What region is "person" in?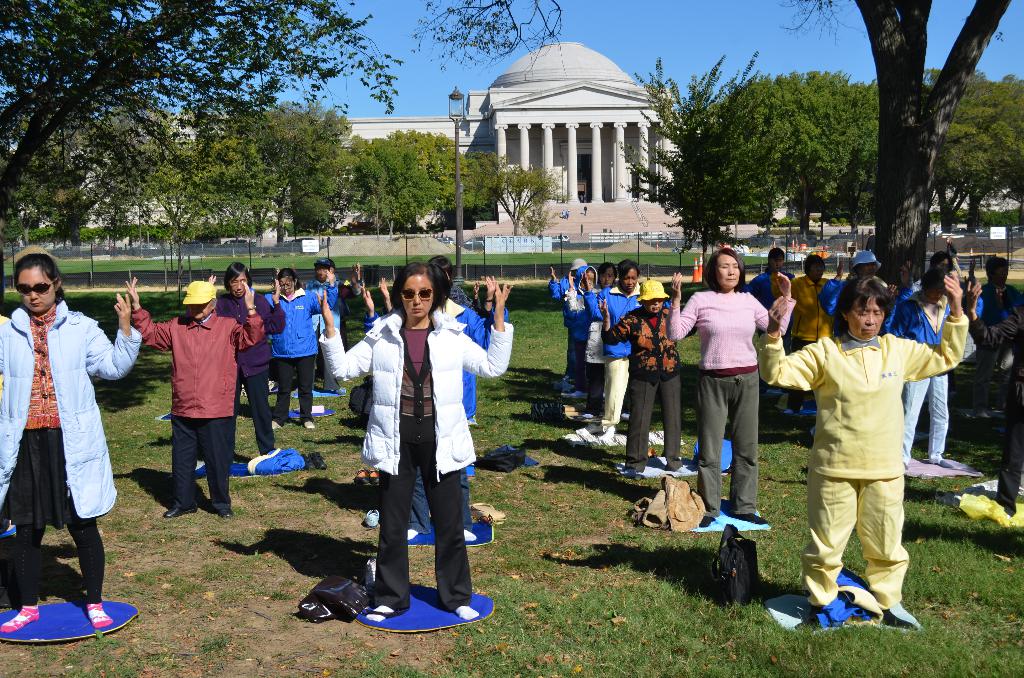
bbox=(889, 266, 956, 469).
